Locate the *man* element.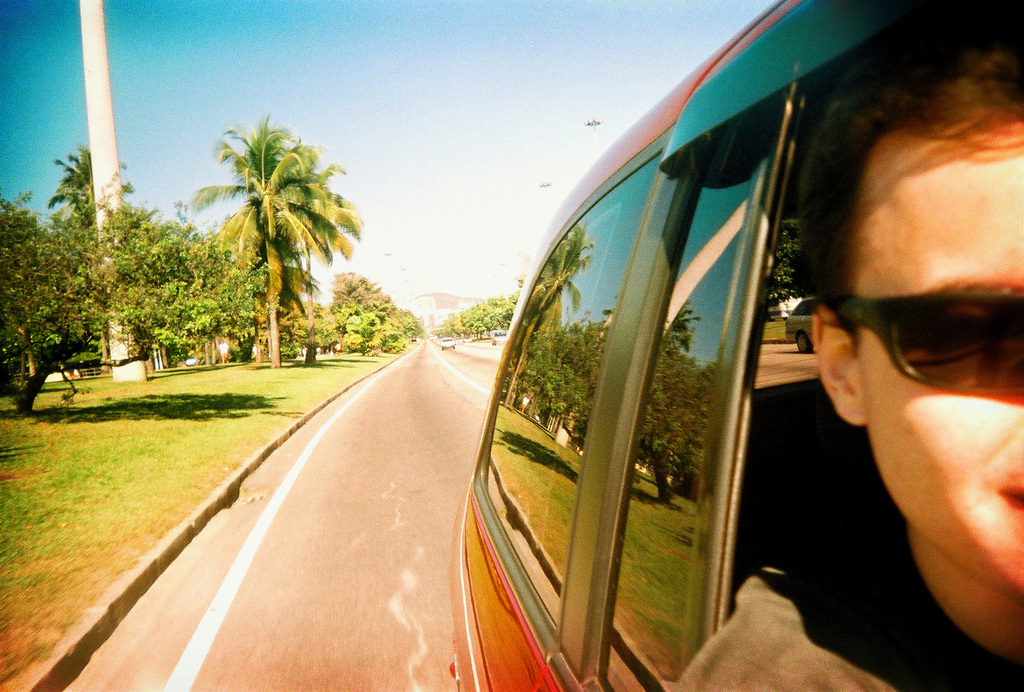
Element bbox: 776 76 1023 573.
